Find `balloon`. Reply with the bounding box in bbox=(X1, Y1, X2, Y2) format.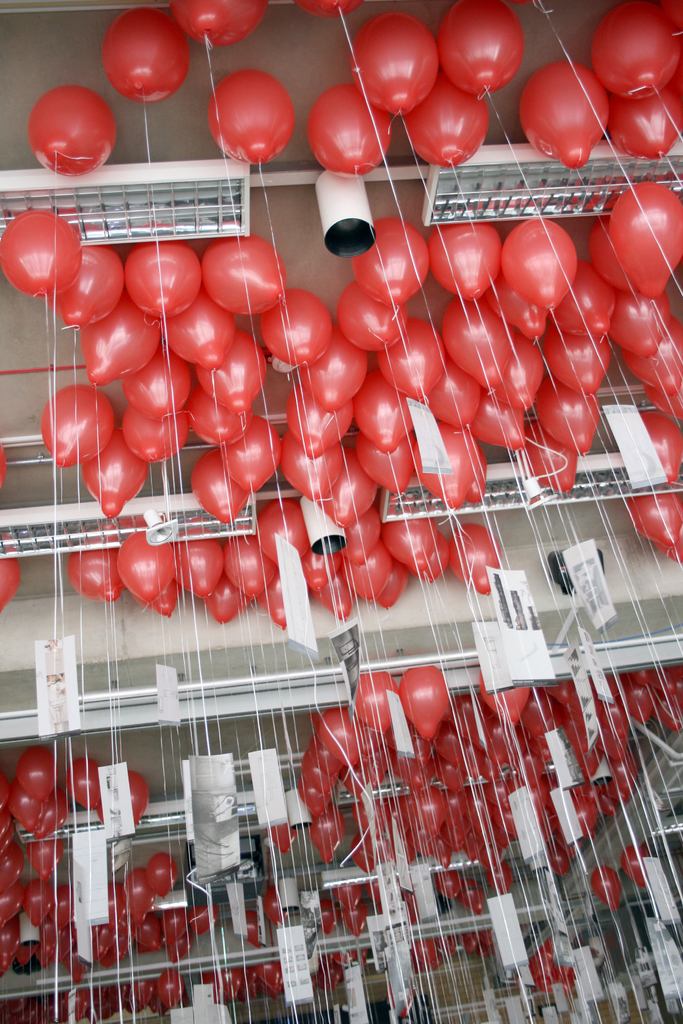
bbox=(587, 216, 641, 294).
